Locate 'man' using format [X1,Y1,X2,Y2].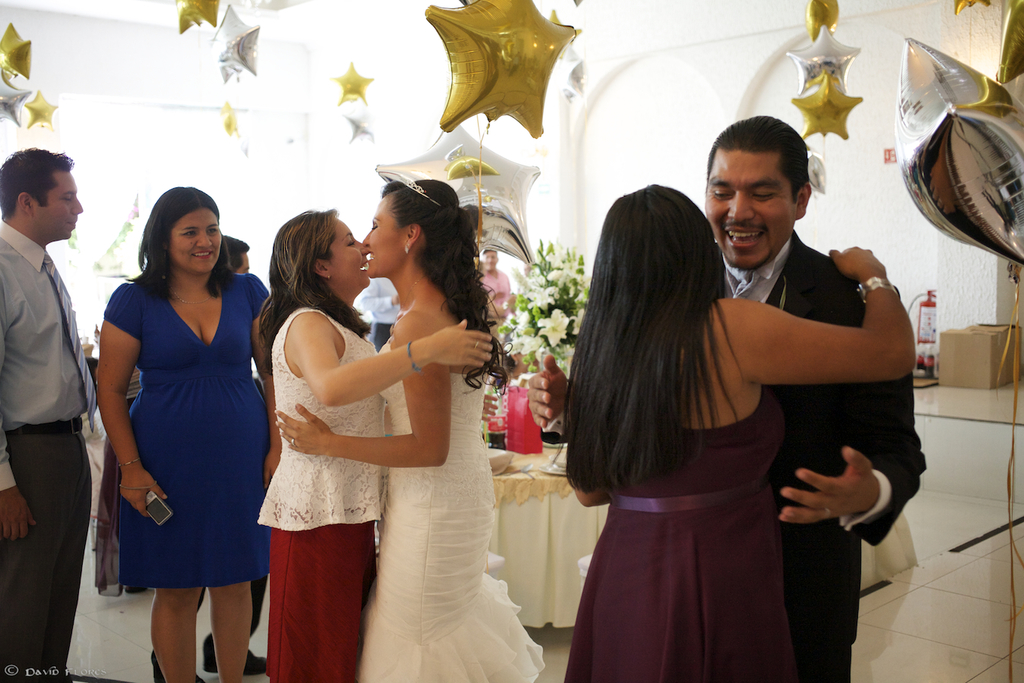
[477,238,517,323].
